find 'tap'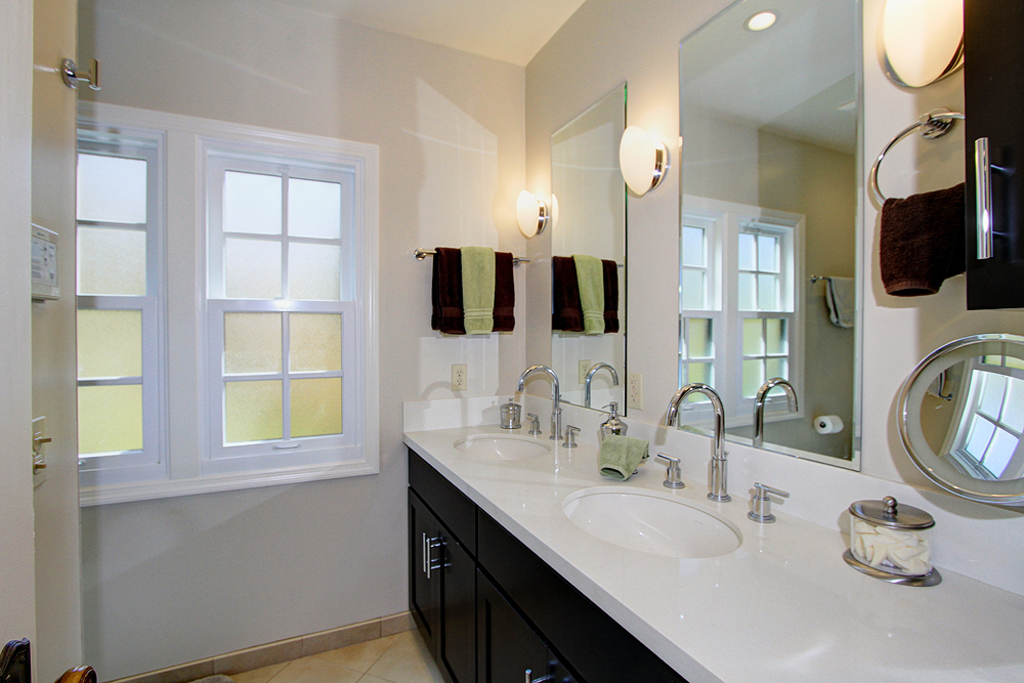
669:385:740:500
